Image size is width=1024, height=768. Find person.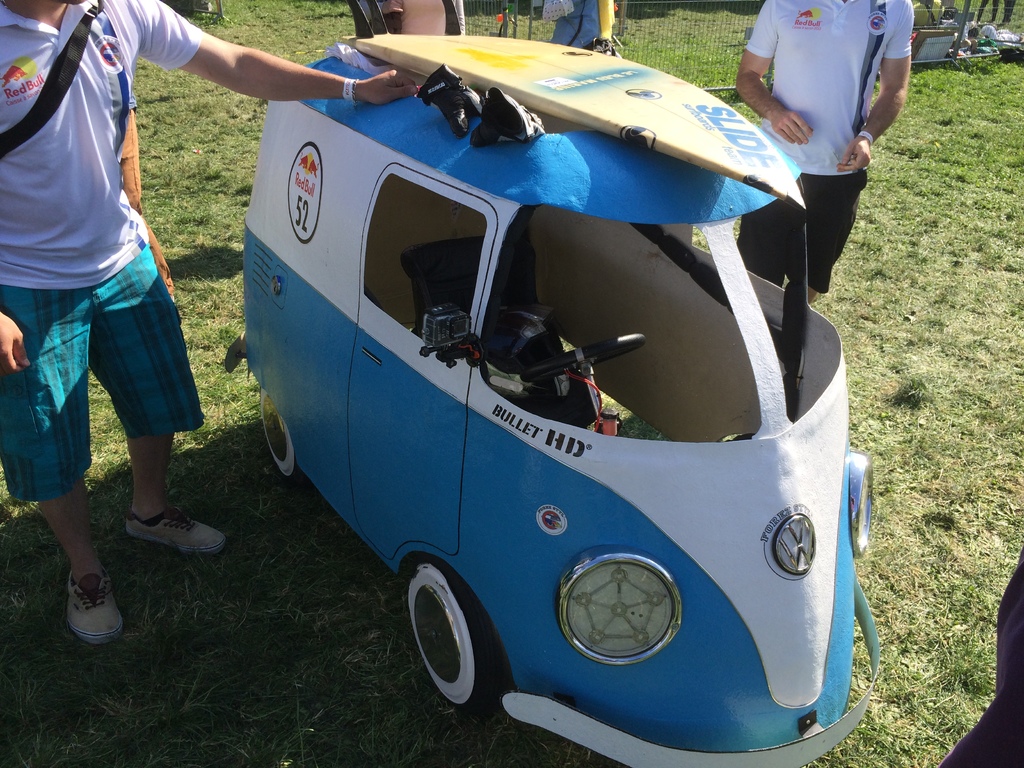
[x1=735, y1=0, x2=902, y2=276].
